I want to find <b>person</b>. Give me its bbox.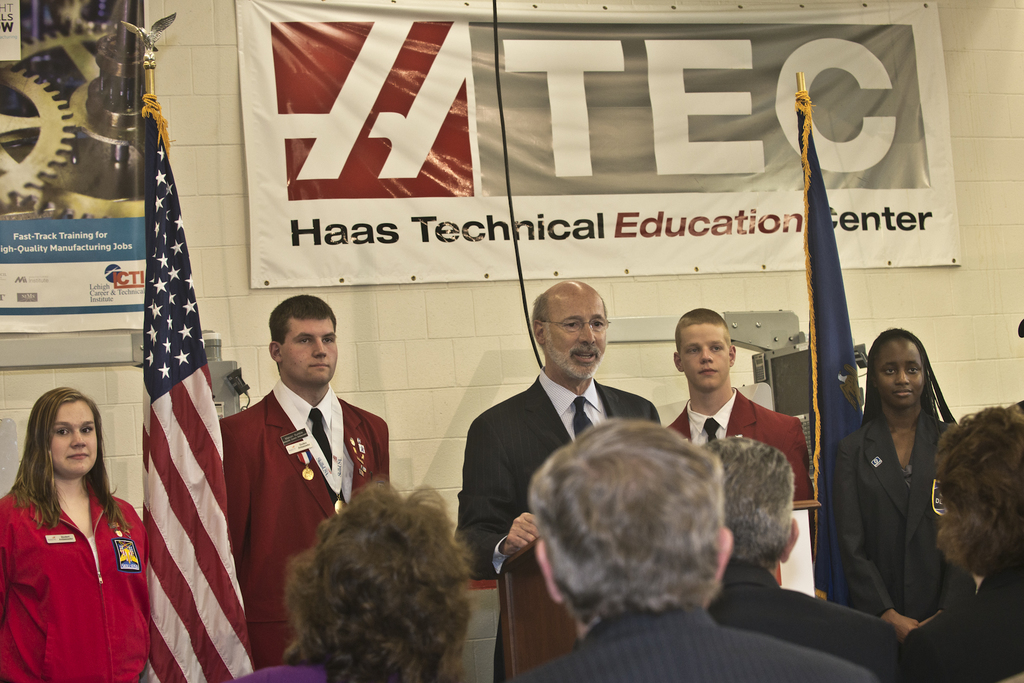
<region>527, 427, 874, 682</region>.
